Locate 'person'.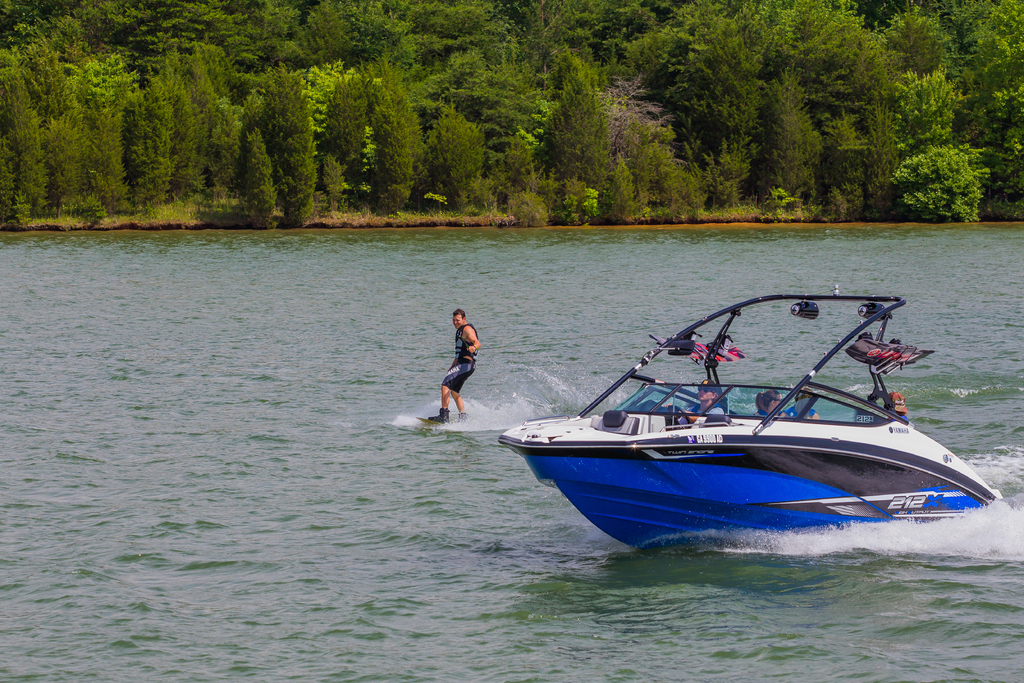
Bounding box: <box>788,381,817,423</box>.
